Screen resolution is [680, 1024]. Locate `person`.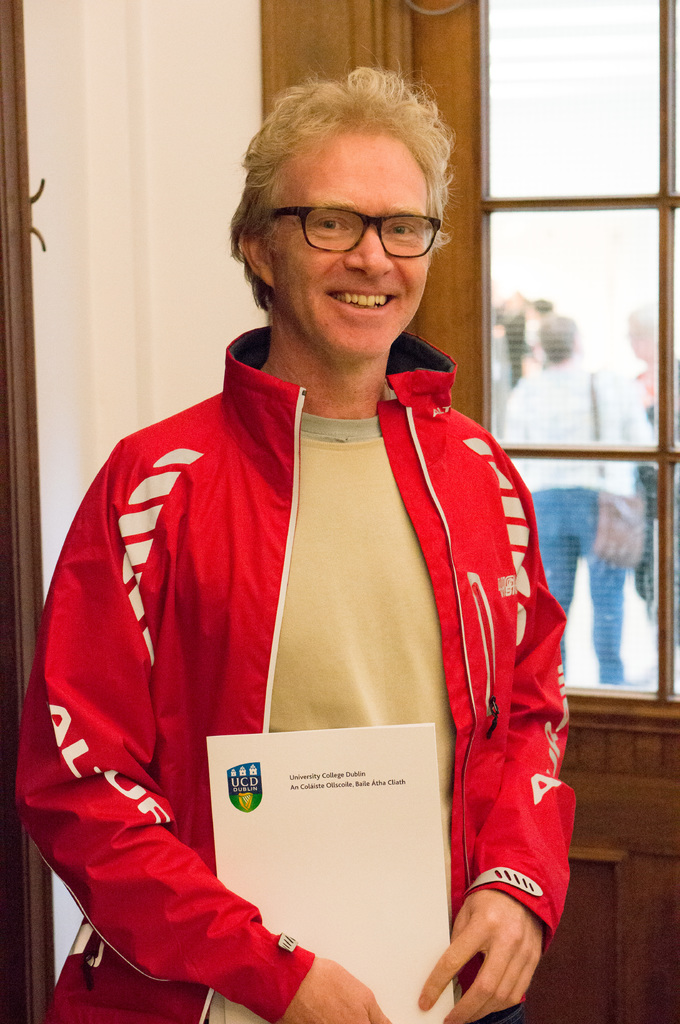
region(502, 309, 661, 673).
